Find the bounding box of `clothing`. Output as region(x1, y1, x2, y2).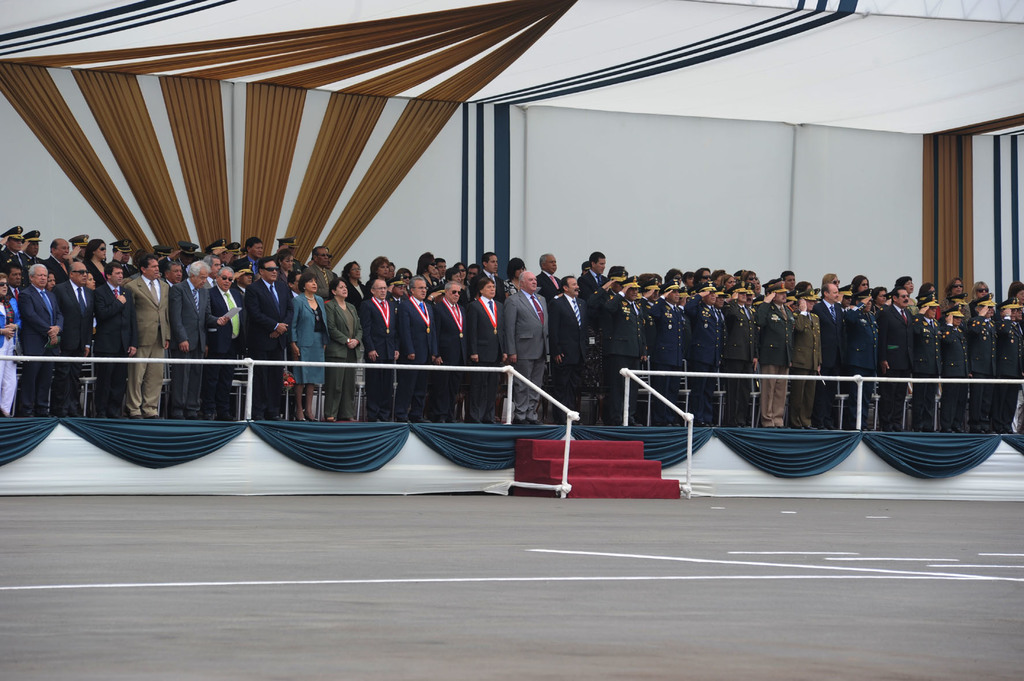
region(397, 291, 435, 413).
